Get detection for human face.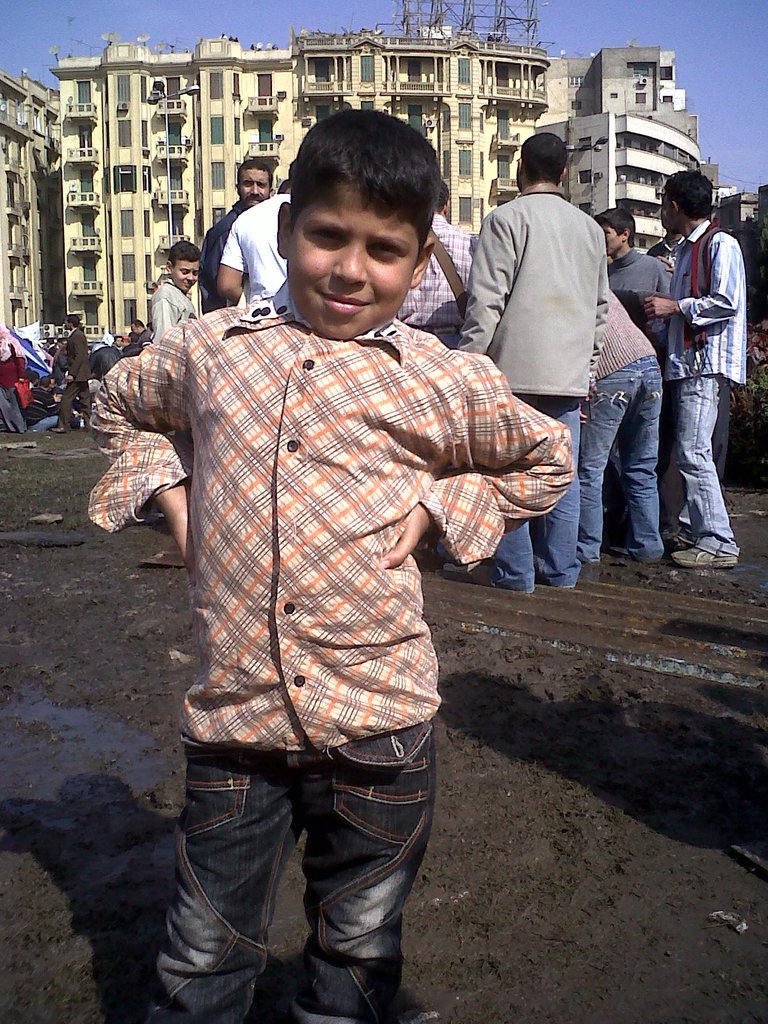
Detection: <bbox>292, 188, 415, 339</bbox>.
